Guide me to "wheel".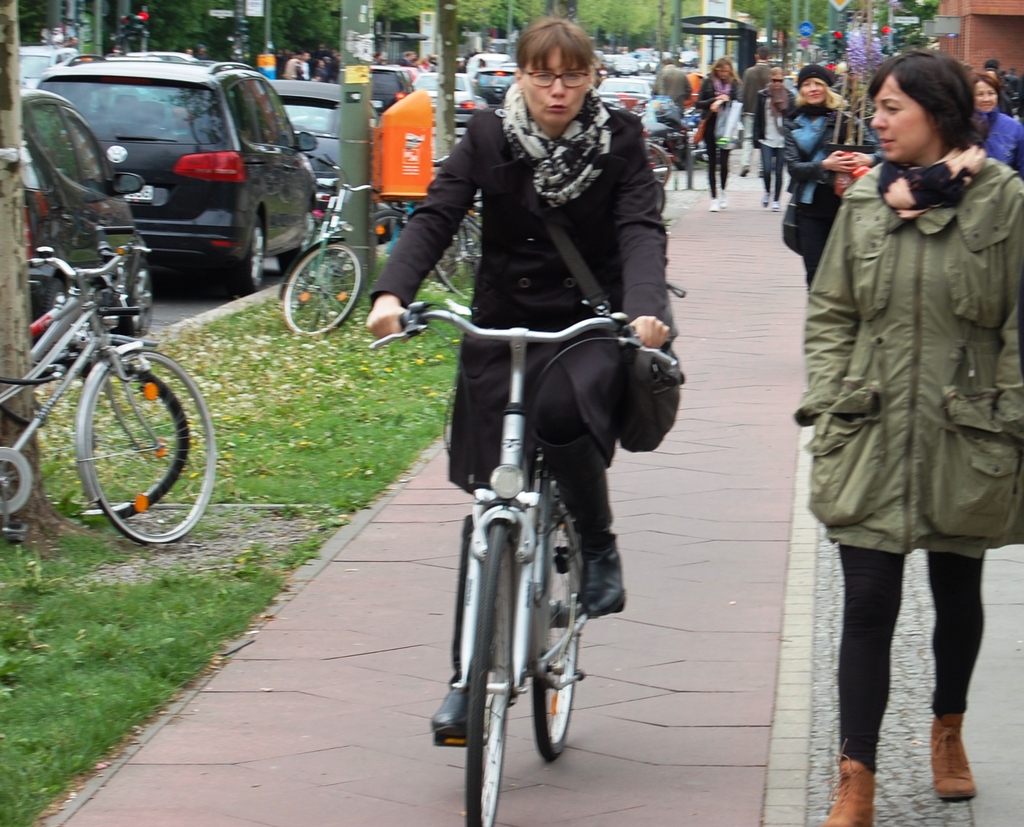
Guidance: bbox(83, 349, 216, 543).
